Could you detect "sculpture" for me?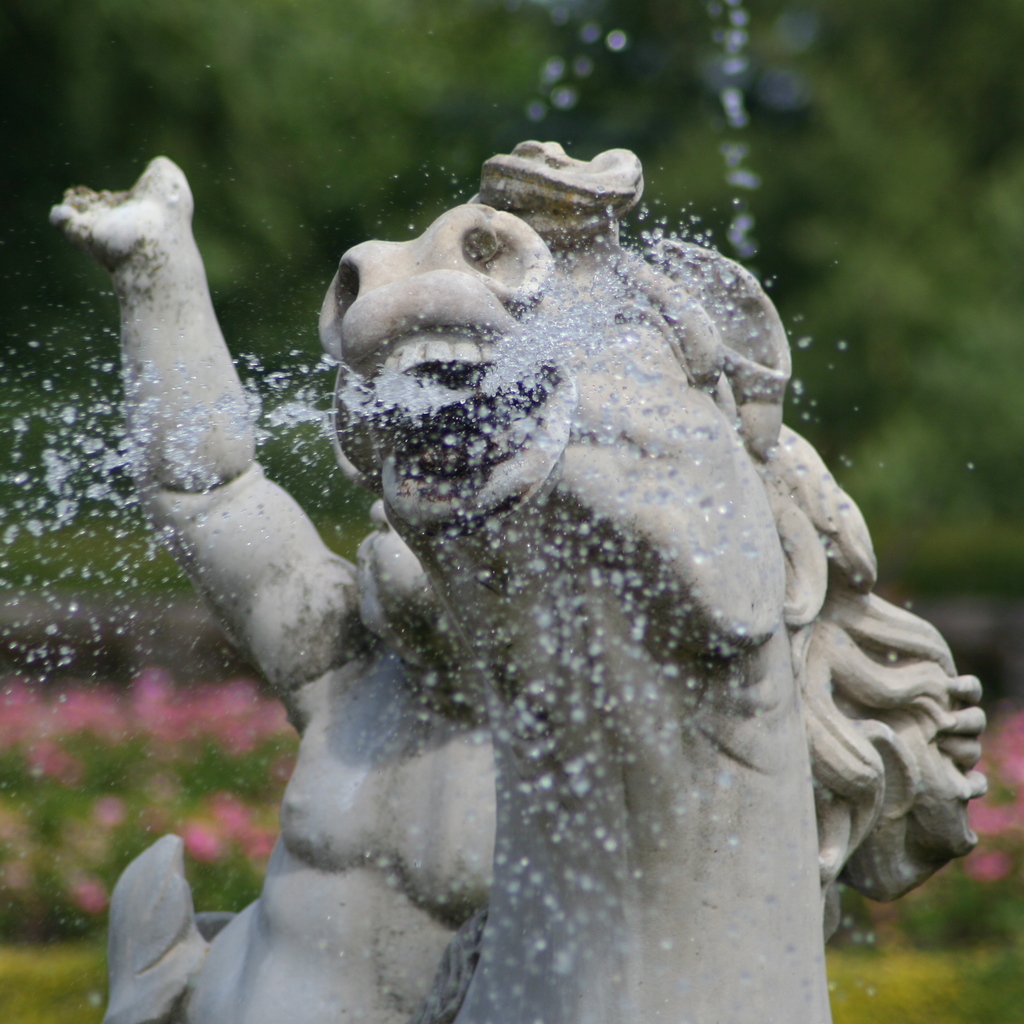
Detection result: [left=0, top=51, right=1004, bottom=1023].
